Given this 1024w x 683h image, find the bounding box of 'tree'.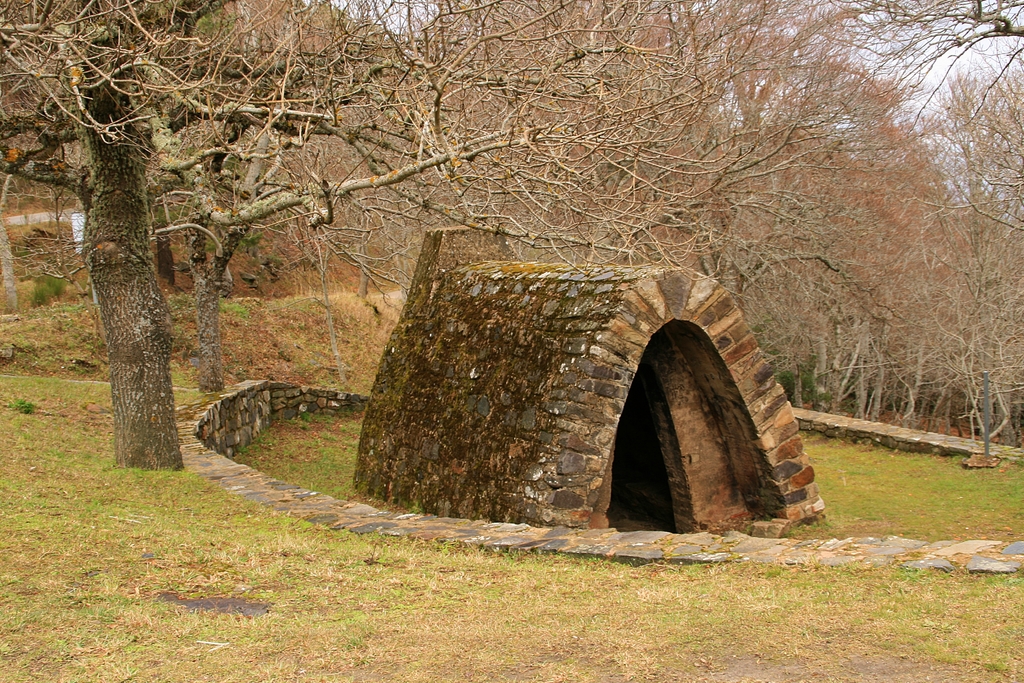
l=351, t=0, r=1010, b=415.
